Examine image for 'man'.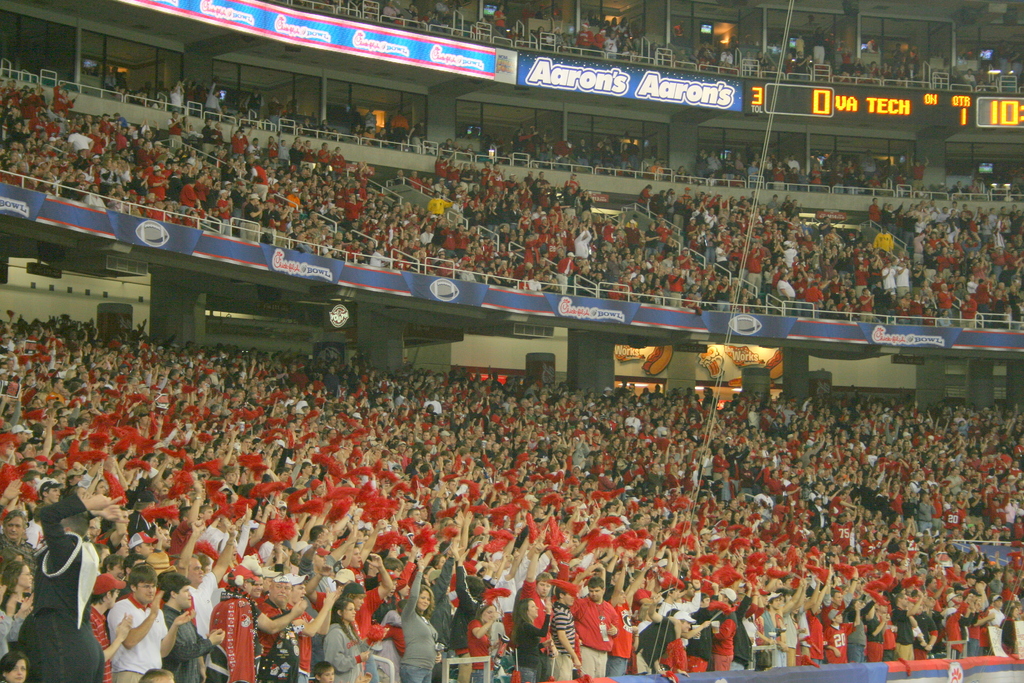
Examination result: region(159, 568, 228, 682).
